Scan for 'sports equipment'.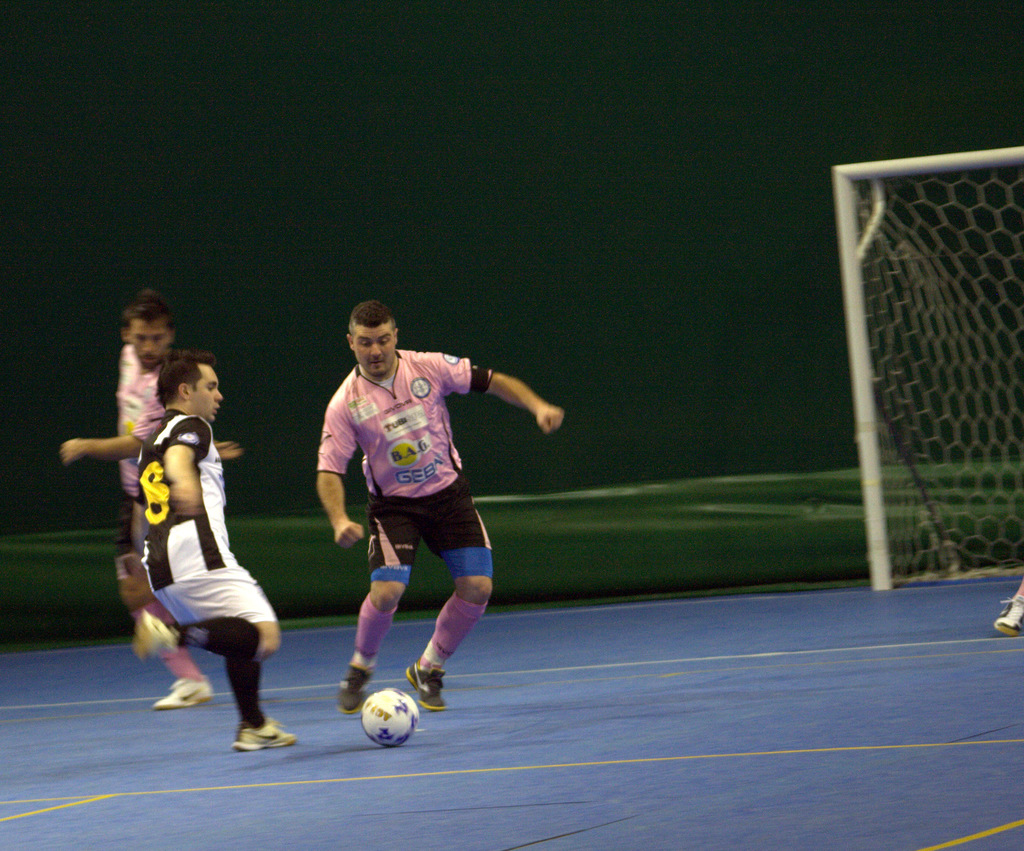
Scan result: Rect(991, 595, 1023, 638).
